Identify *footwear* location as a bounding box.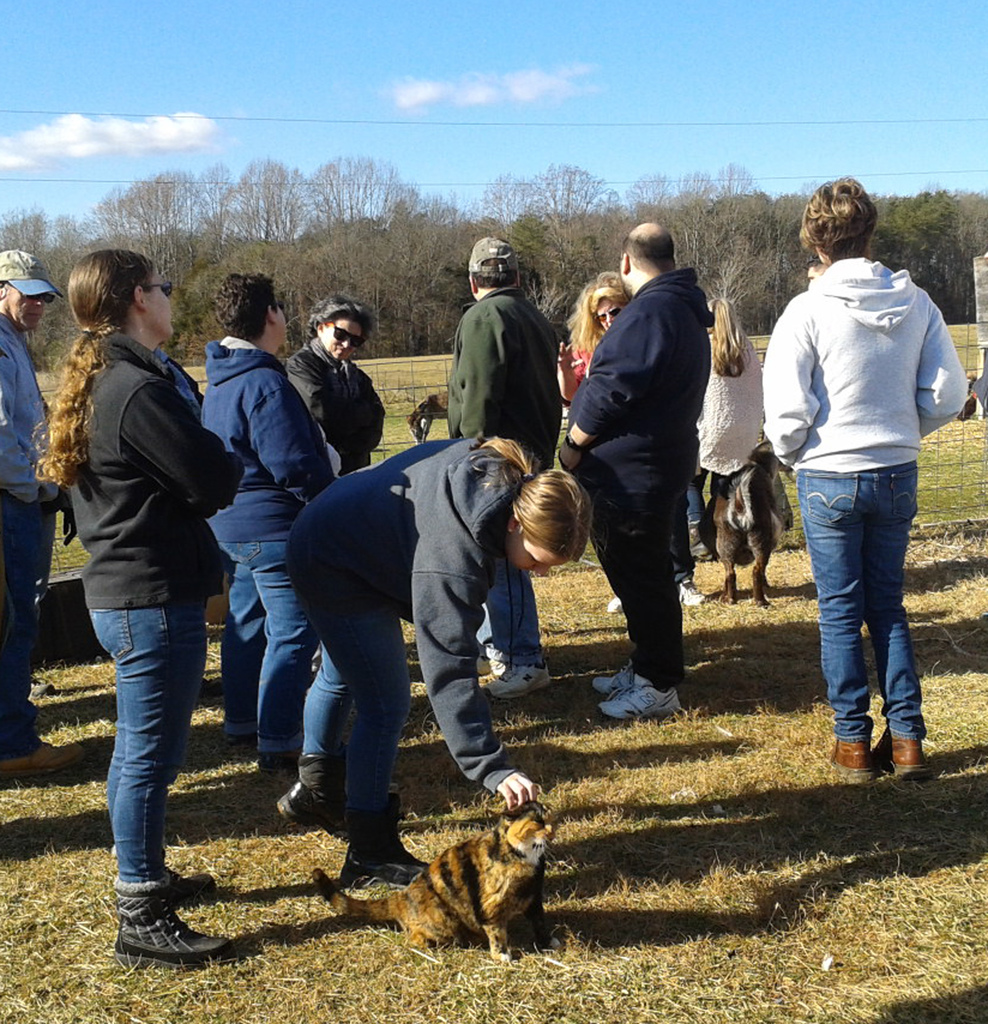
<box>686,518,716,567</box>.
